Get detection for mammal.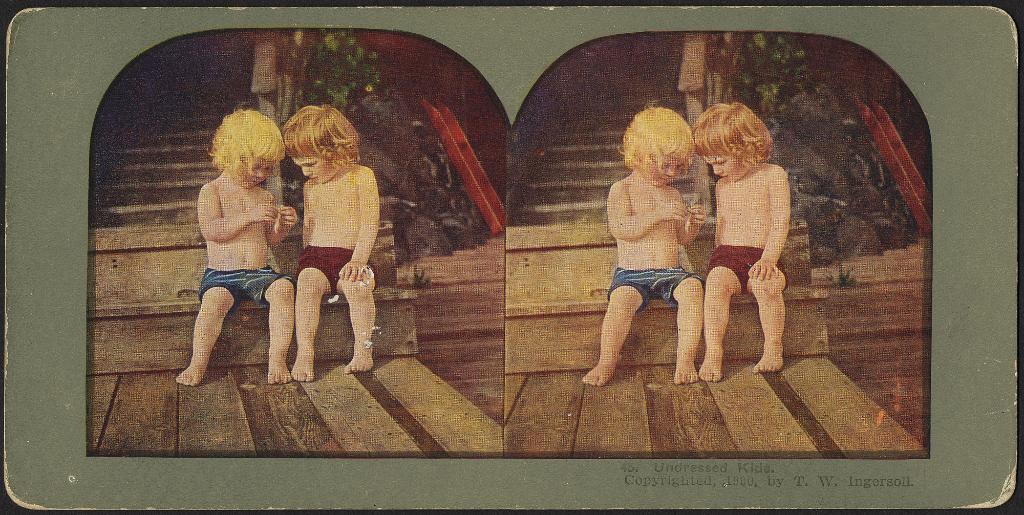
Detection: l=586, t=100, r=701, b=391.
